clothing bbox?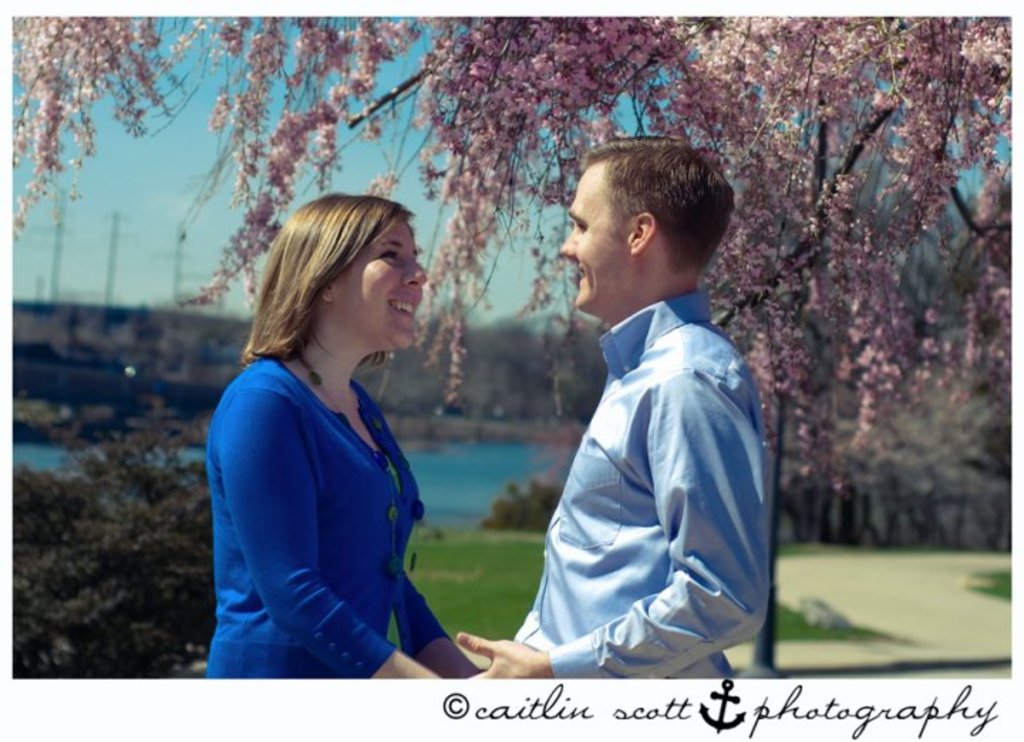
crop(208, 353, 449, 678)
